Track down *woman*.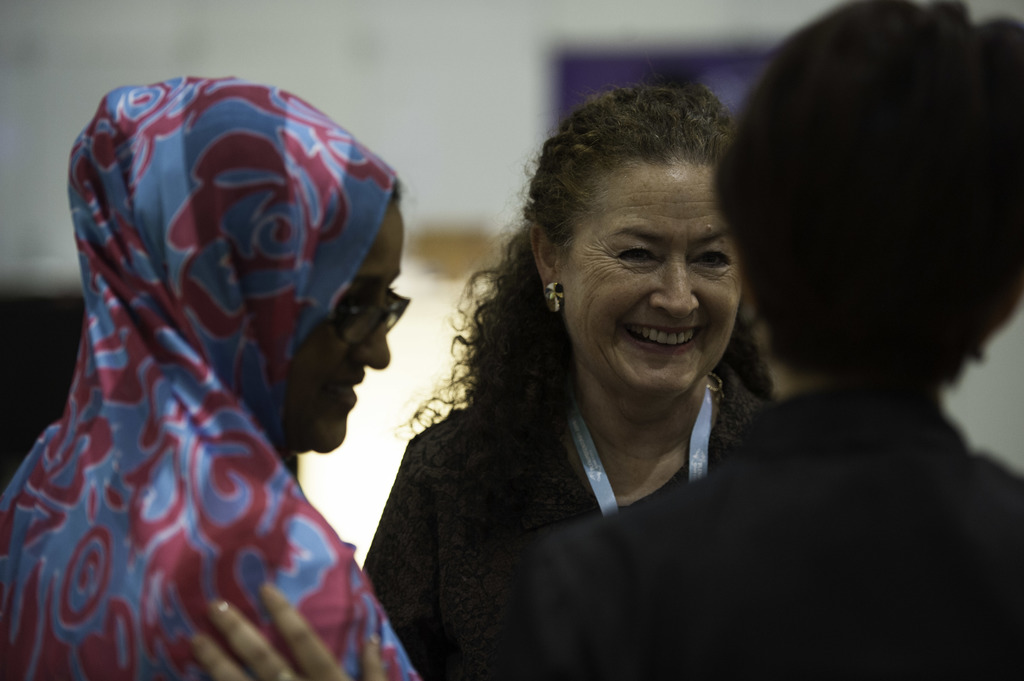
Tracked to box=[191, 0, 1023, 680].
